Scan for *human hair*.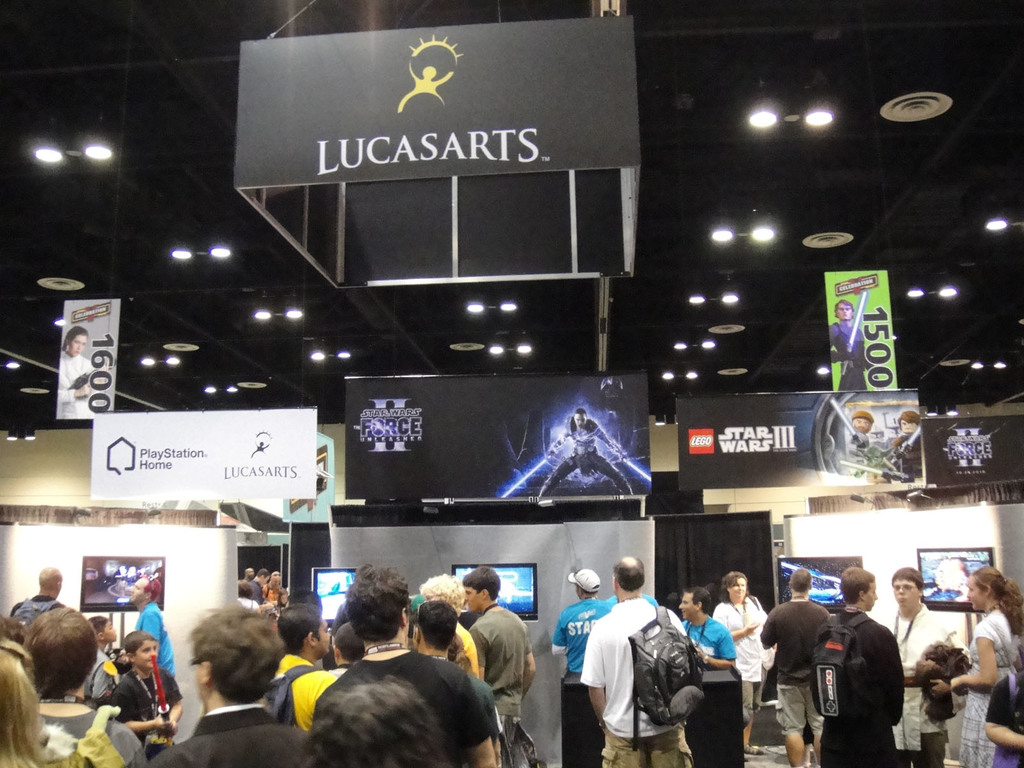
Scan result: pyautogui.locateOnScreen(11, 616, 93, 721).
